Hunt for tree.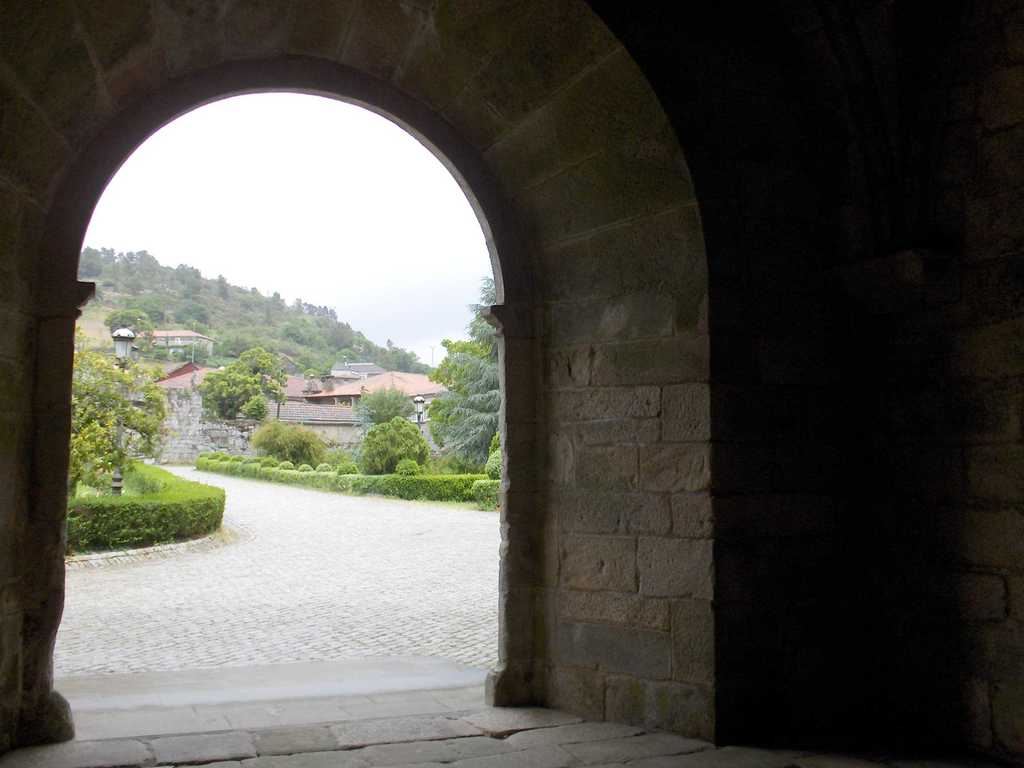
Hunted down at [119, 243, 154, 296].
